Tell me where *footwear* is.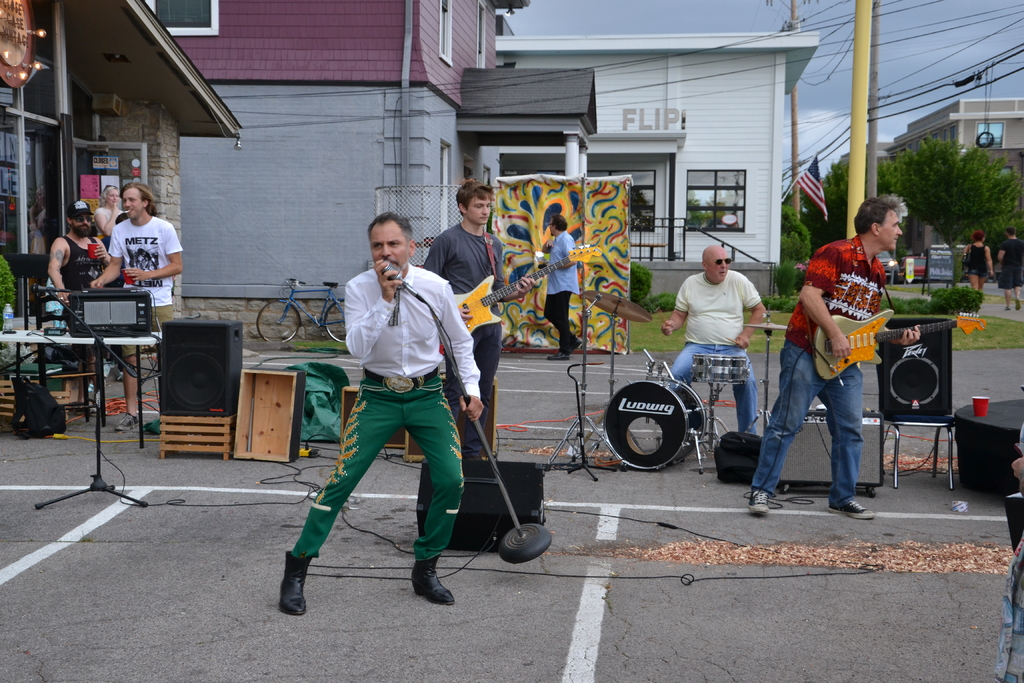
*footwear* is at region(573, 337, 582, 352).
